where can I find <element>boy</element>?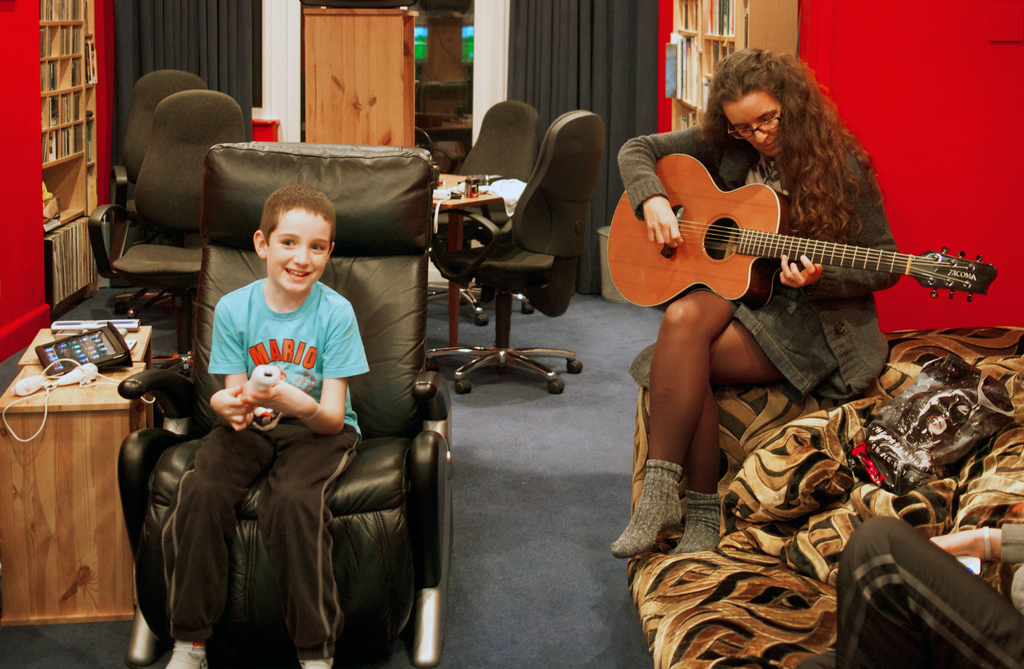
You can find it at (162, 183, 365, 668).
